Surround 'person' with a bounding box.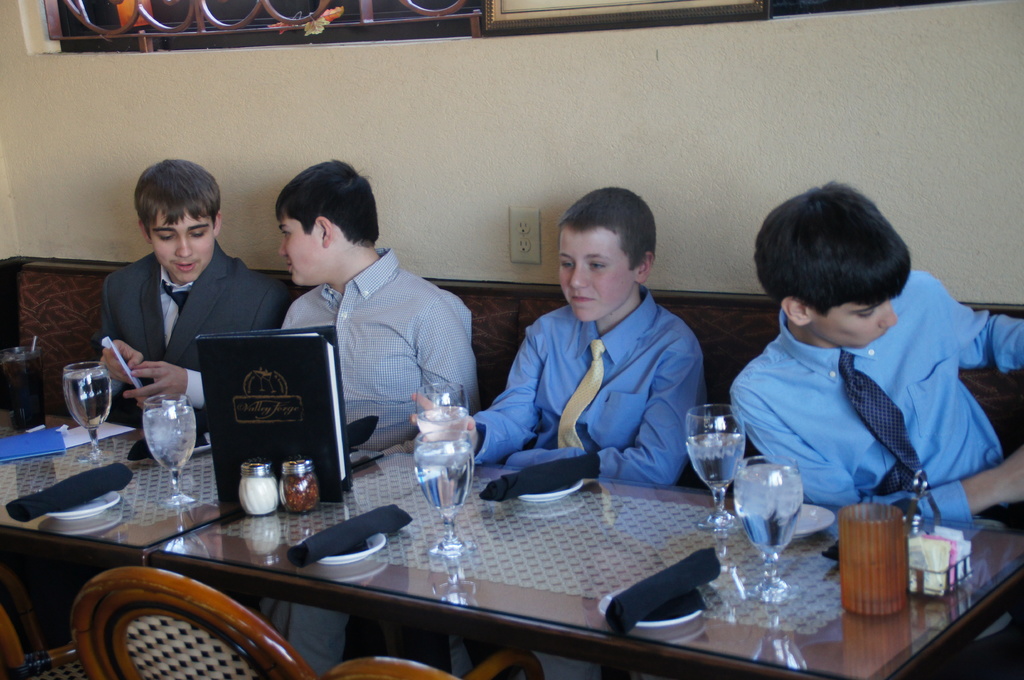
248,160,481,679.
